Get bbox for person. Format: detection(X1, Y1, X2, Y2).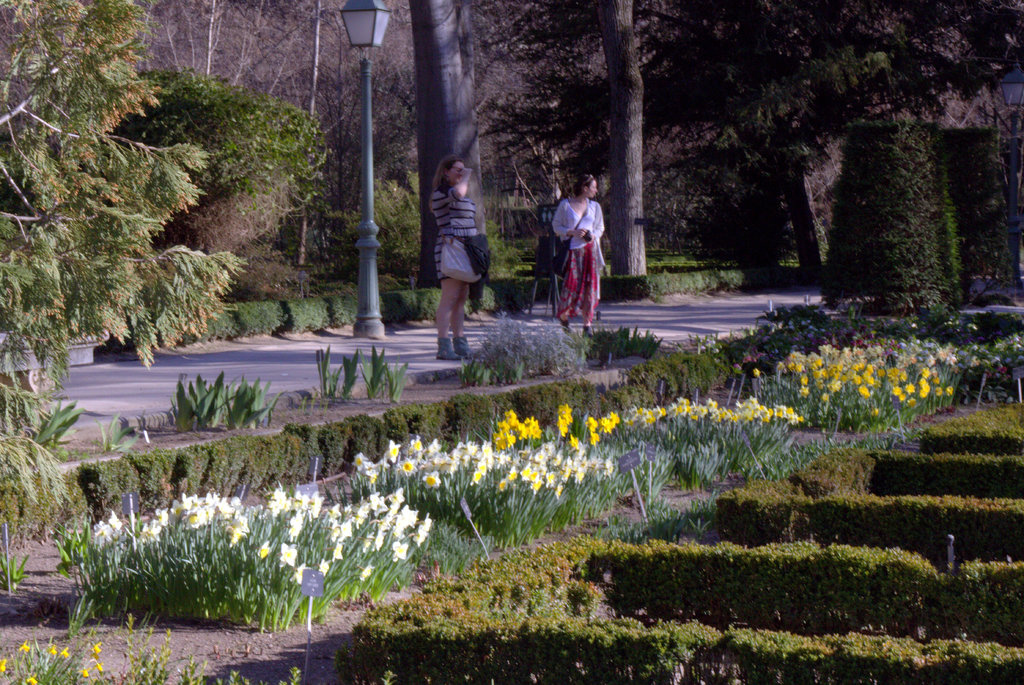
detection(431, 154, 483, 361).
